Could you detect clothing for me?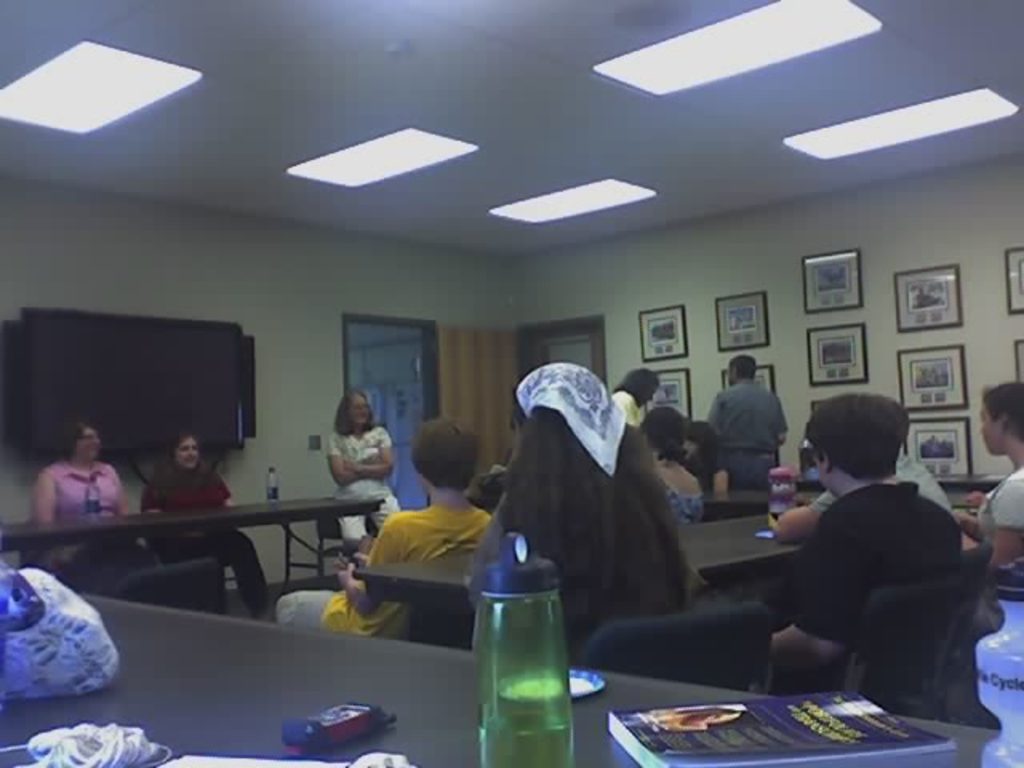
Detection result: Rect(707, 379, 794, 488).
